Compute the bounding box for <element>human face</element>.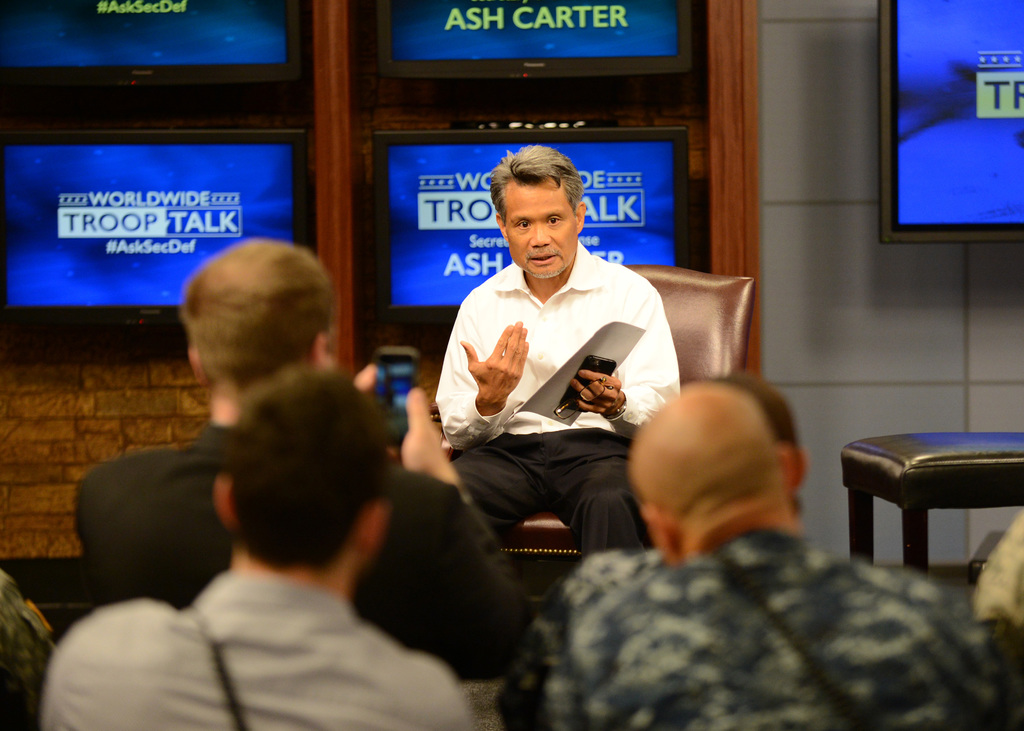
{"left": 511, "top": 181, "right": 583, "bottom": 284}.
